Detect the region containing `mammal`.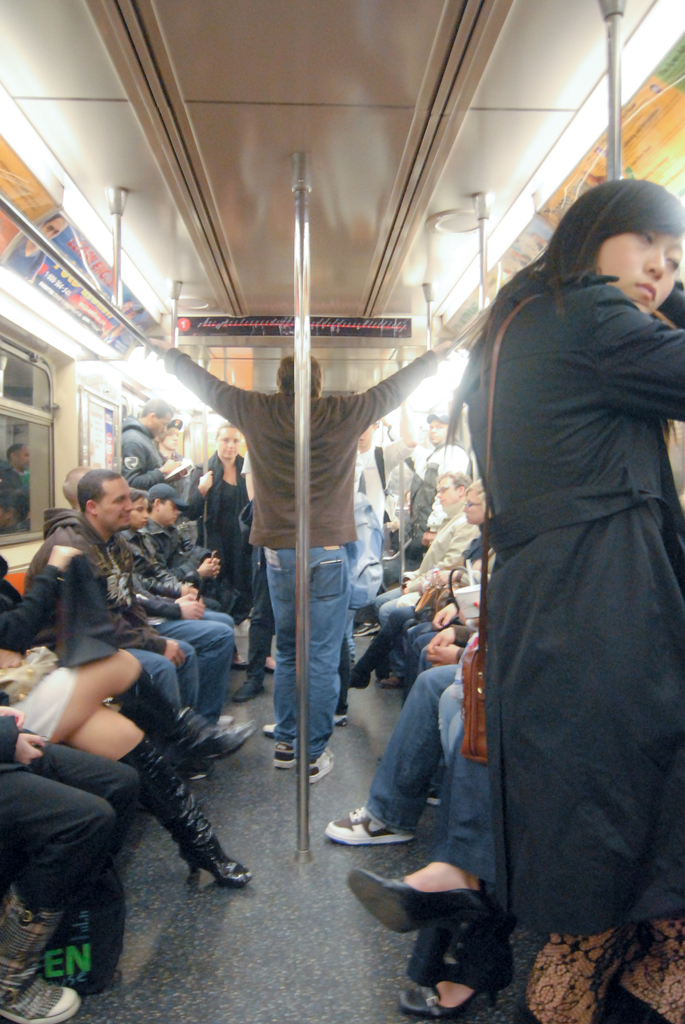
BBox(61, 456, 238, 729).
